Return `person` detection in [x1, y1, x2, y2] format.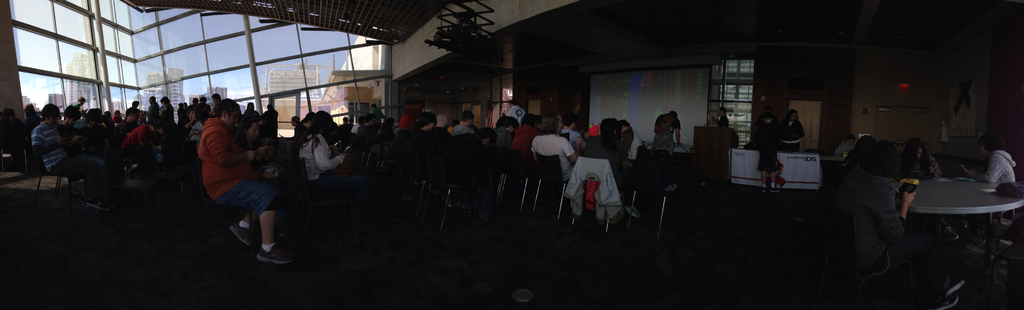
[572, 111, 636, 242].
